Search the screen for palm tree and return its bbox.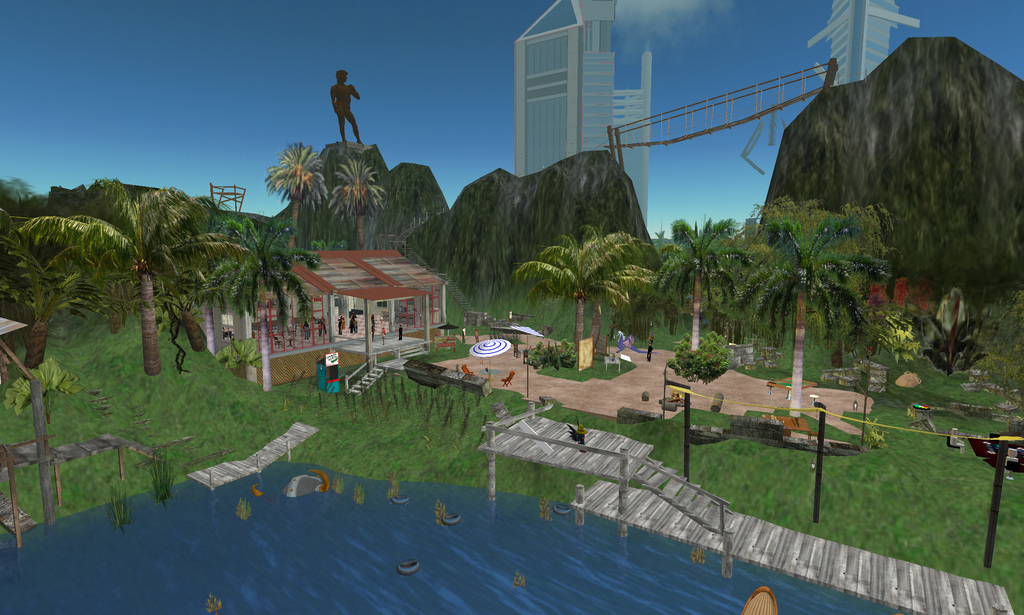
Found: [left=582, top=228, right=656, bottom=346].
